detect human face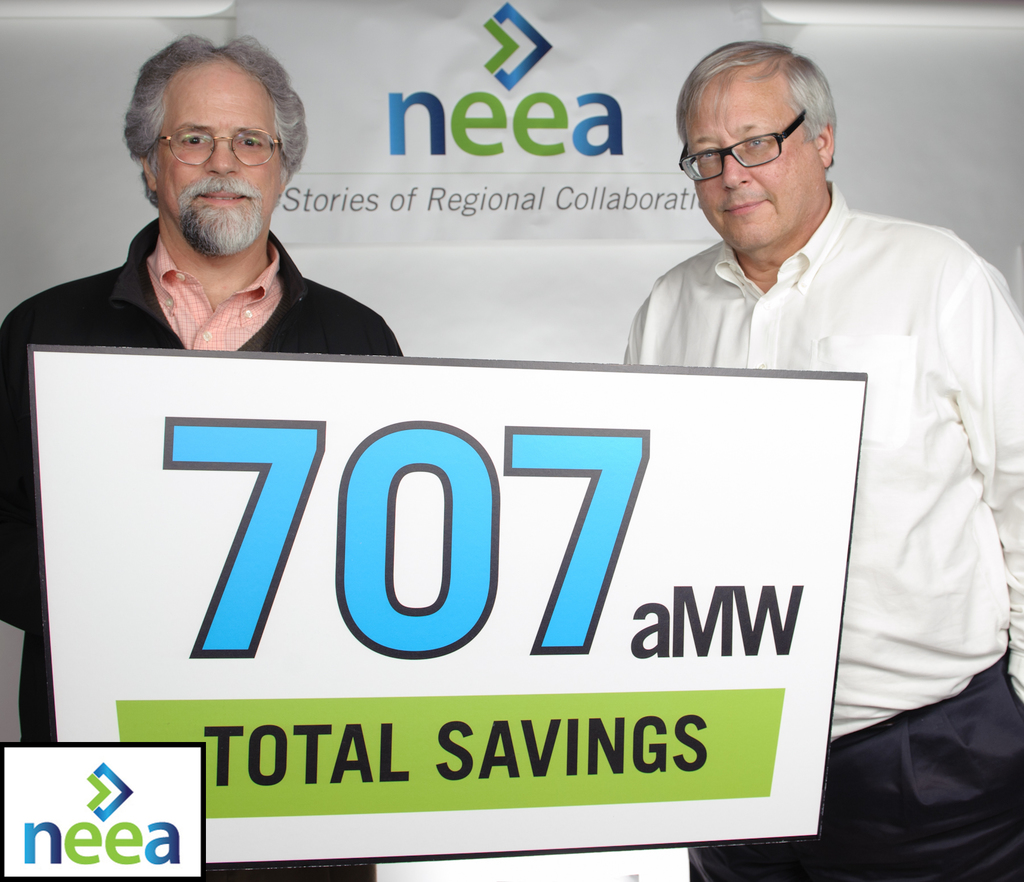
[x1=156, y1=64, x2=281, y2=241]
